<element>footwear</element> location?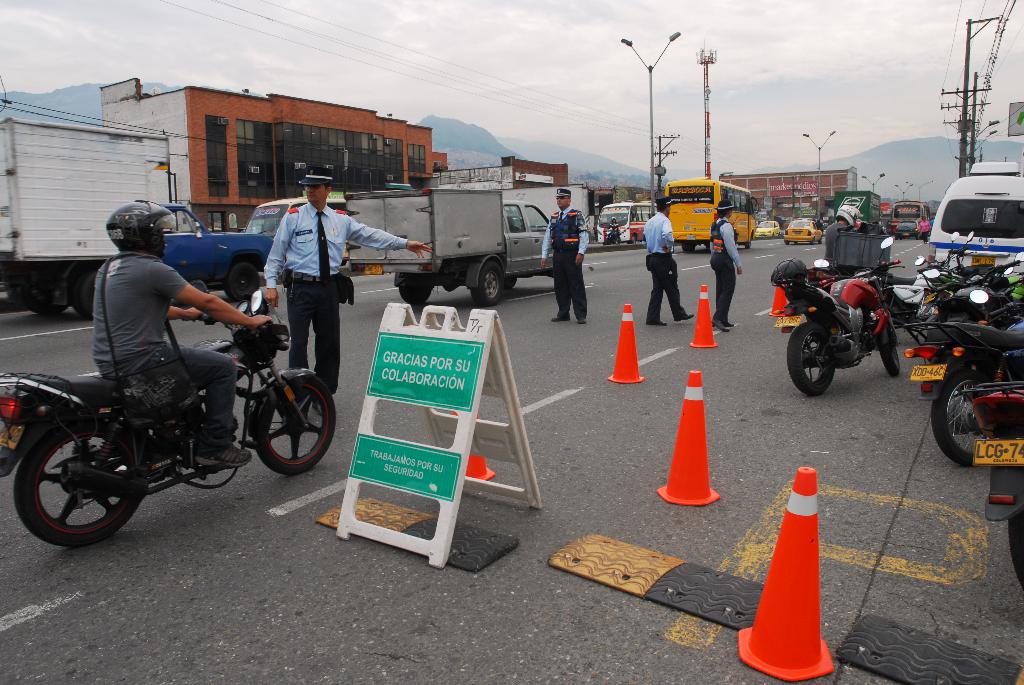
crop(712, 315, 728, 333)
